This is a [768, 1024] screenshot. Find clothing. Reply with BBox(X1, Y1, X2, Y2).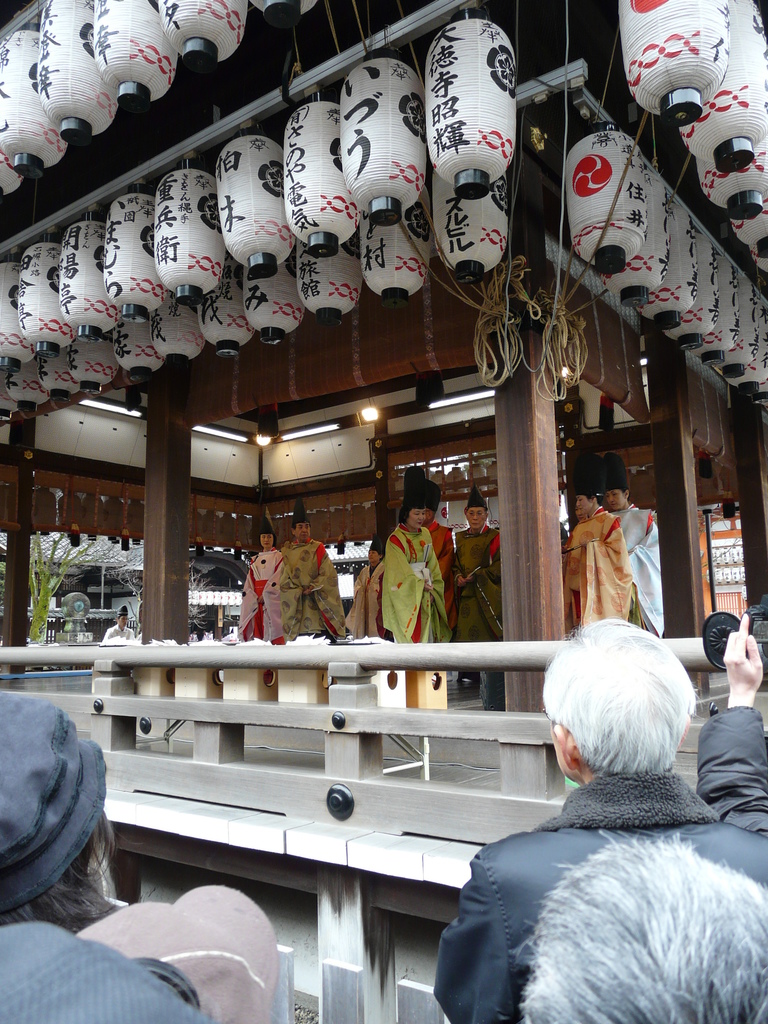
BBox(278, 529, 346, 636).
